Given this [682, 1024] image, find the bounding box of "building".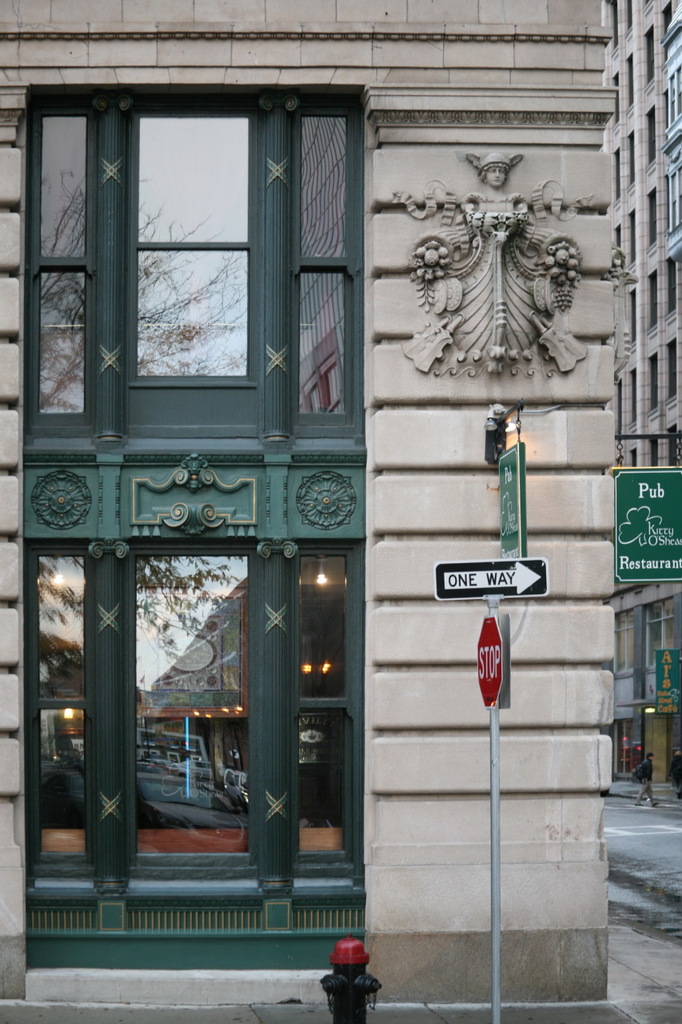
599,0,681,808.
